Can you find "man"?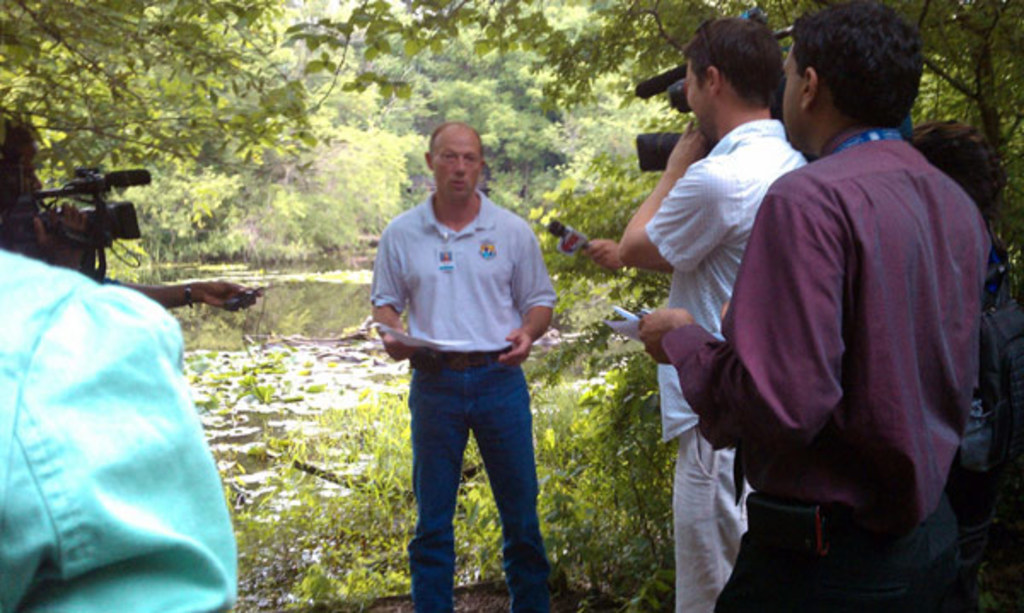
Yes, bounding box: x1=596 y1=29 x2=811 y2=611.
